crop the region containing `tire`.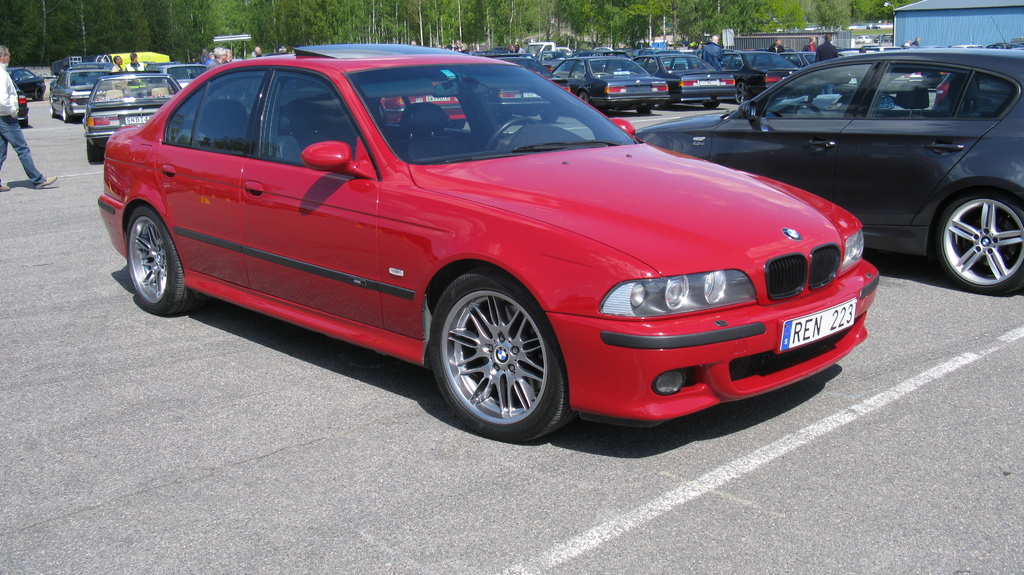
Crop region: x1=577, y1=90, x2=588, y2=104.
